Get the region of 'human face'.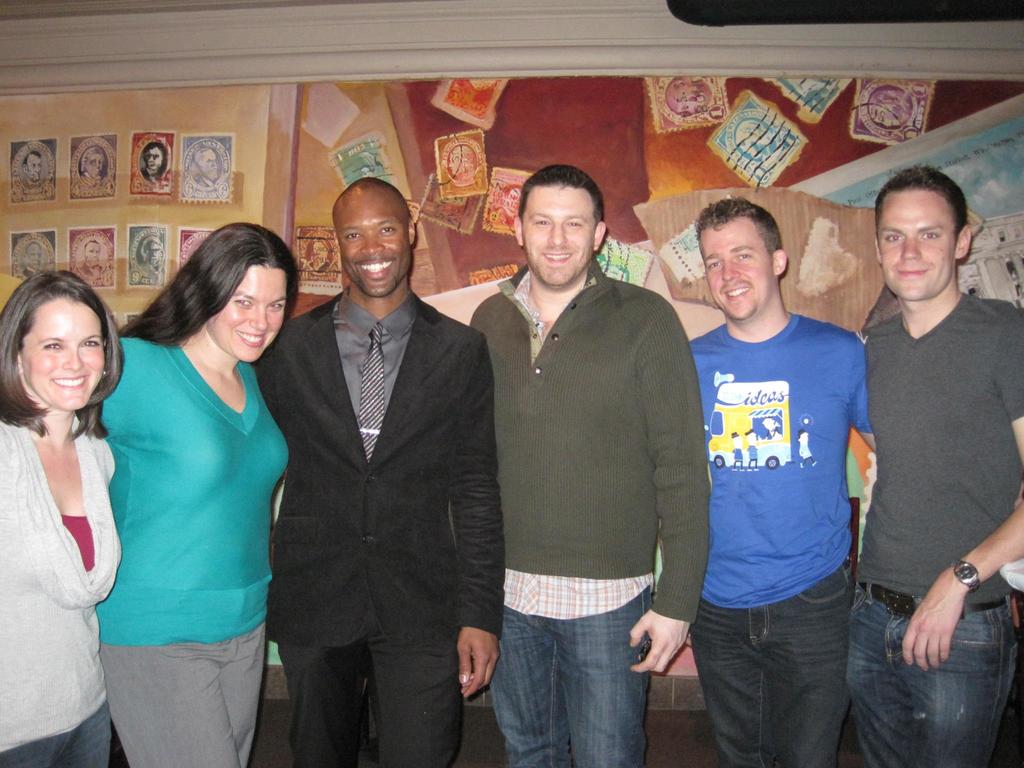
698:214:776:320.
